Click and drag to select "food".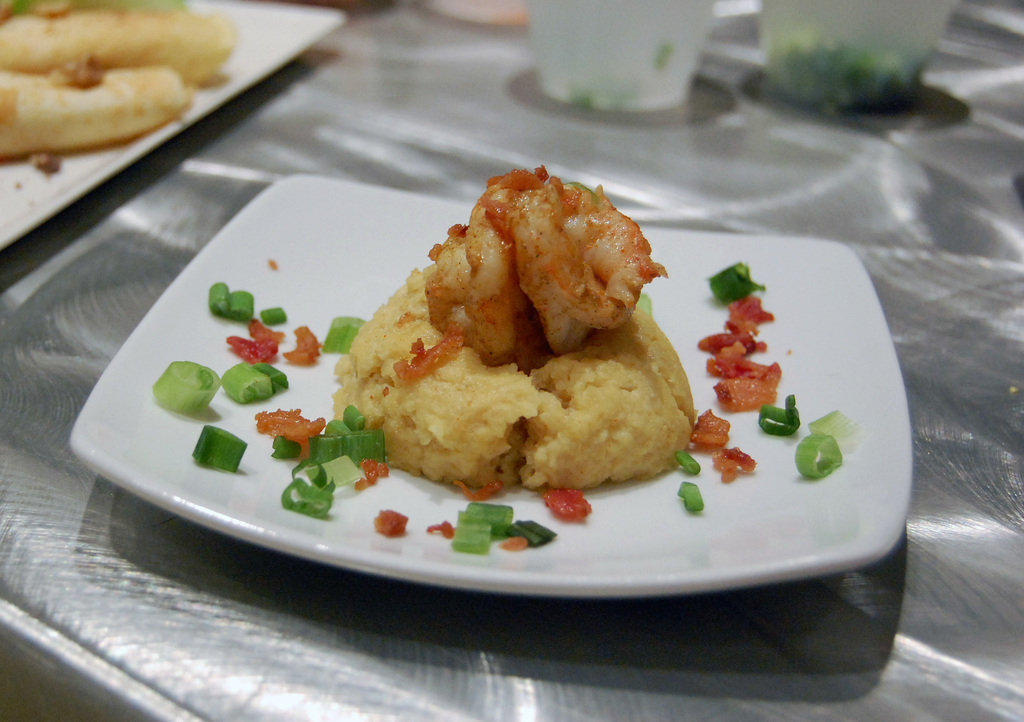
Selection: <region>449, 520, 495, 555</region>.
